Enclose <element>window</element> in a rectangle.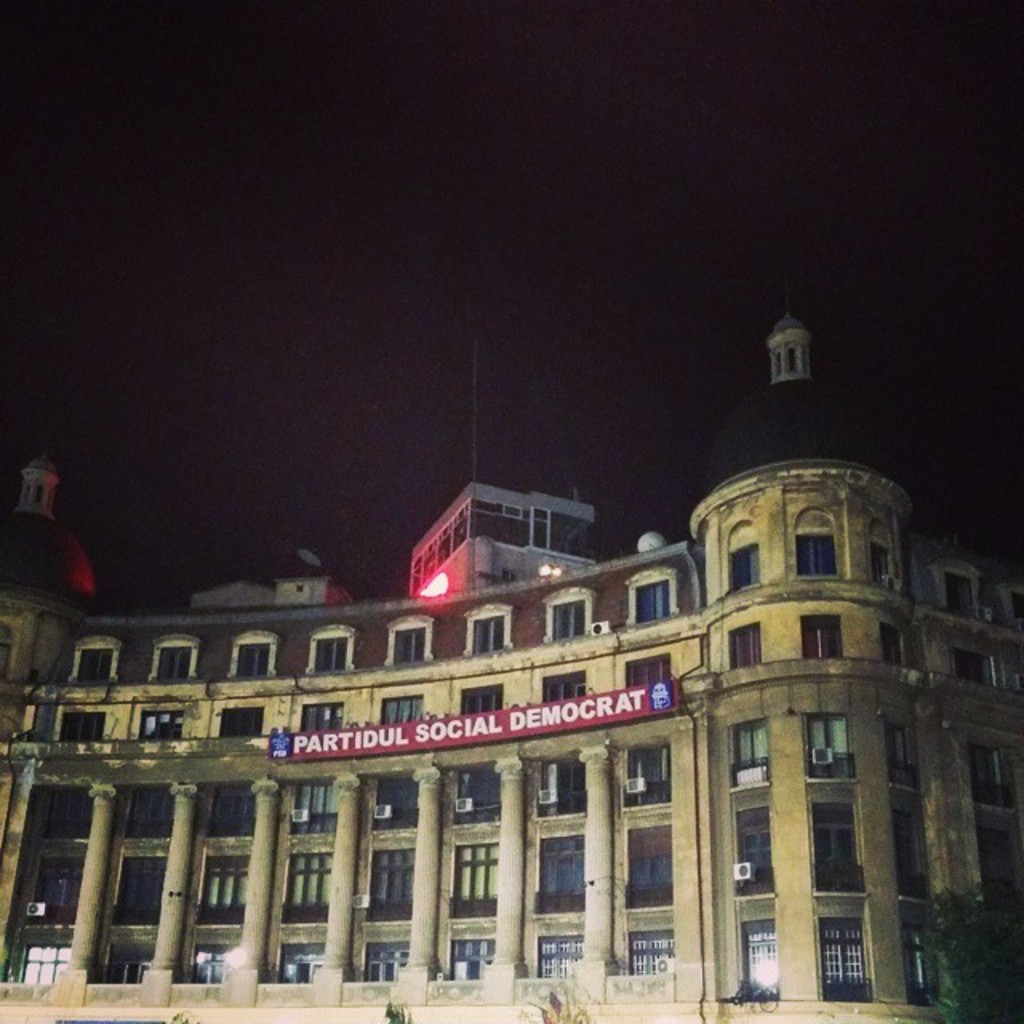
(194, 947, 243, 987).
